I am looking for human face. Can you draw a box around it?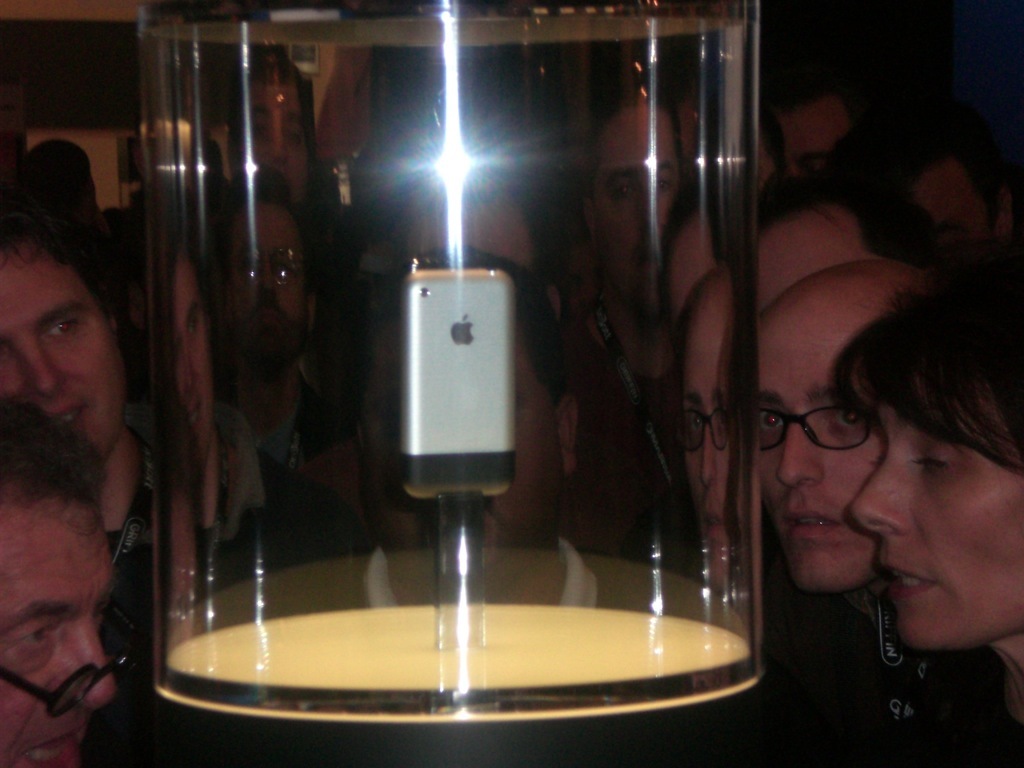
Sure, the bounding box is <box>759,318,887,594</box>.
